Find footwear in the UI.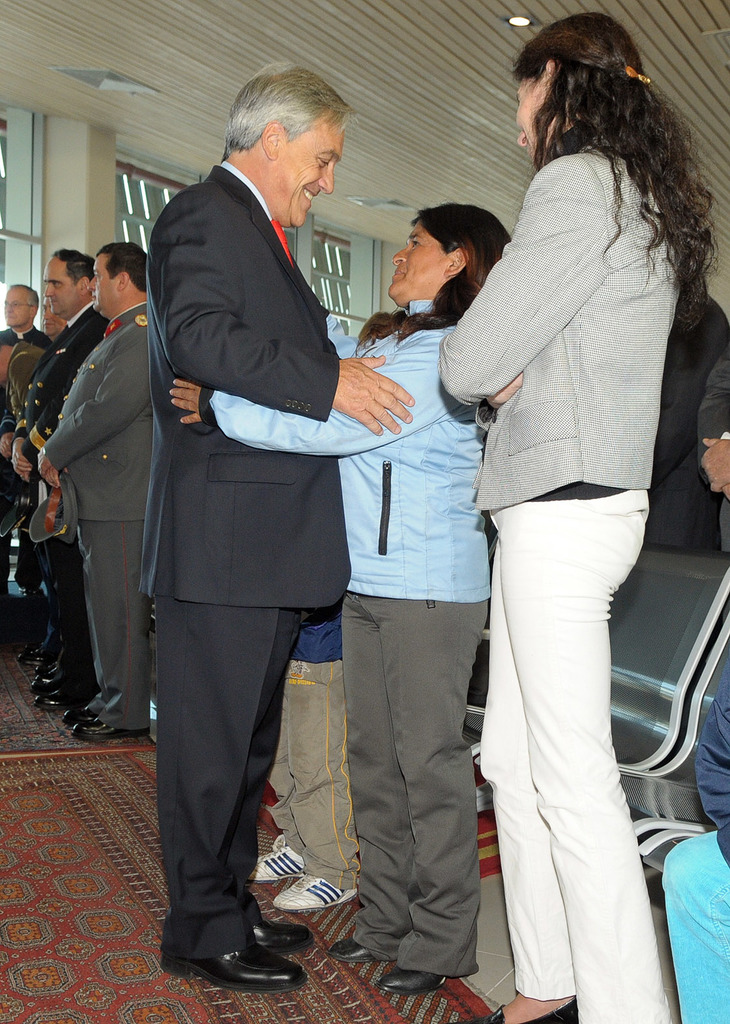
UI element at BBox(68, 718, 151, 744).
